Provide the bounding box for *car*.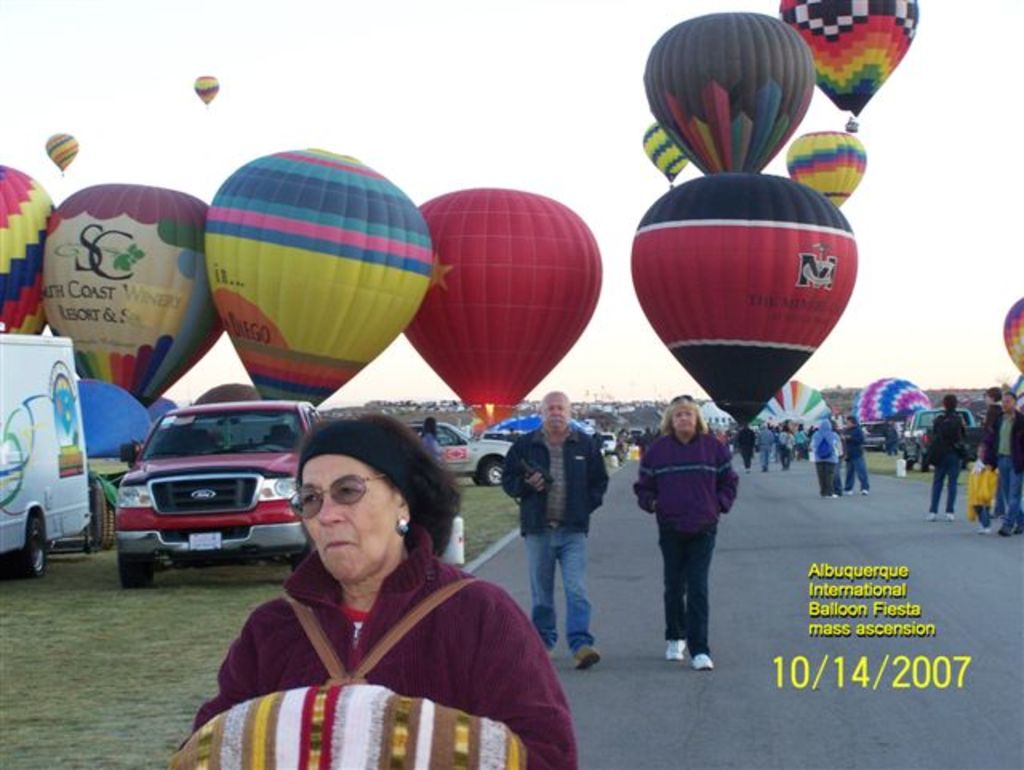
408,426,514,485.
